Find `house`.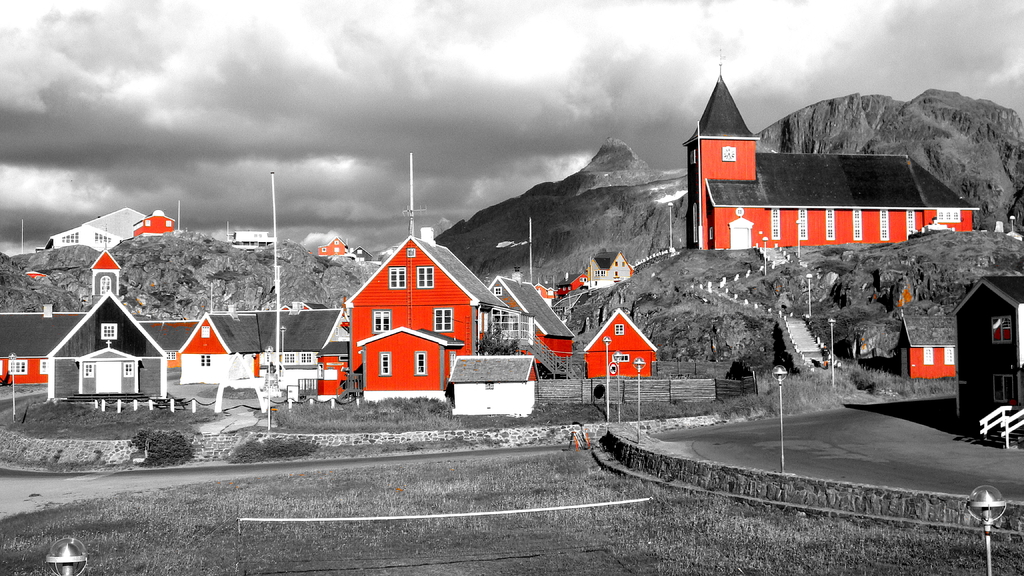
box=[42, 216, 127, 251].
